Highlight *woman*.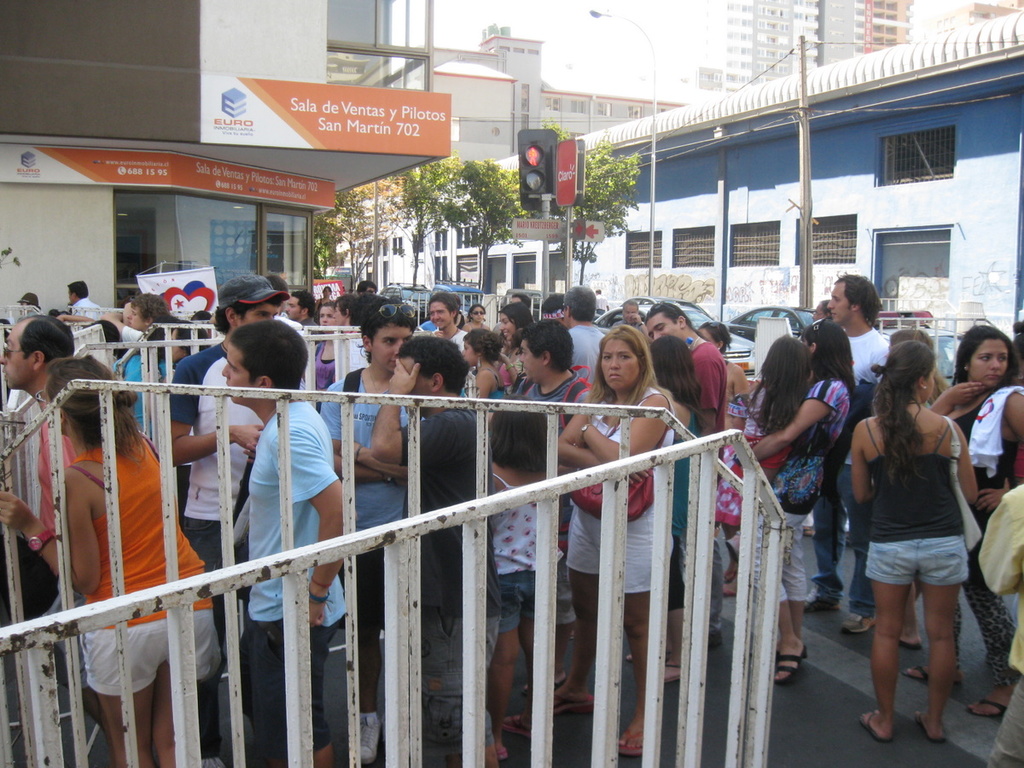
Highlighted region: 455/328/507/412.
